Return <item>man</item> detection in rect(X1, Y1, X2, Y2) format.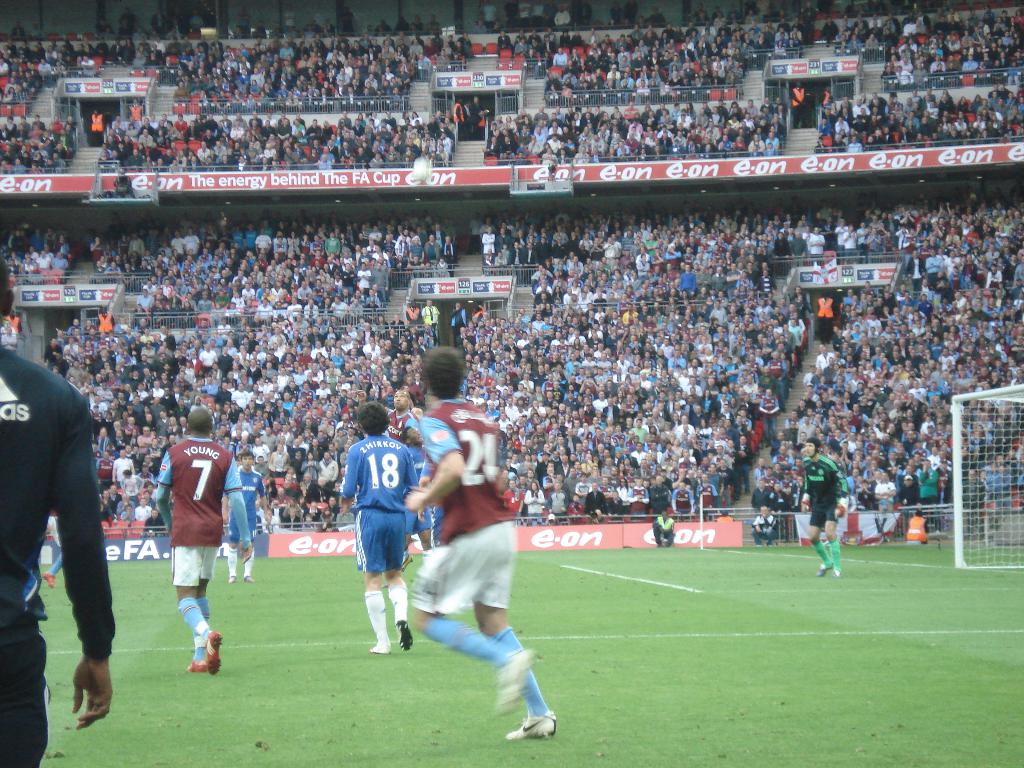
rect(155, 408, 253, 676).
